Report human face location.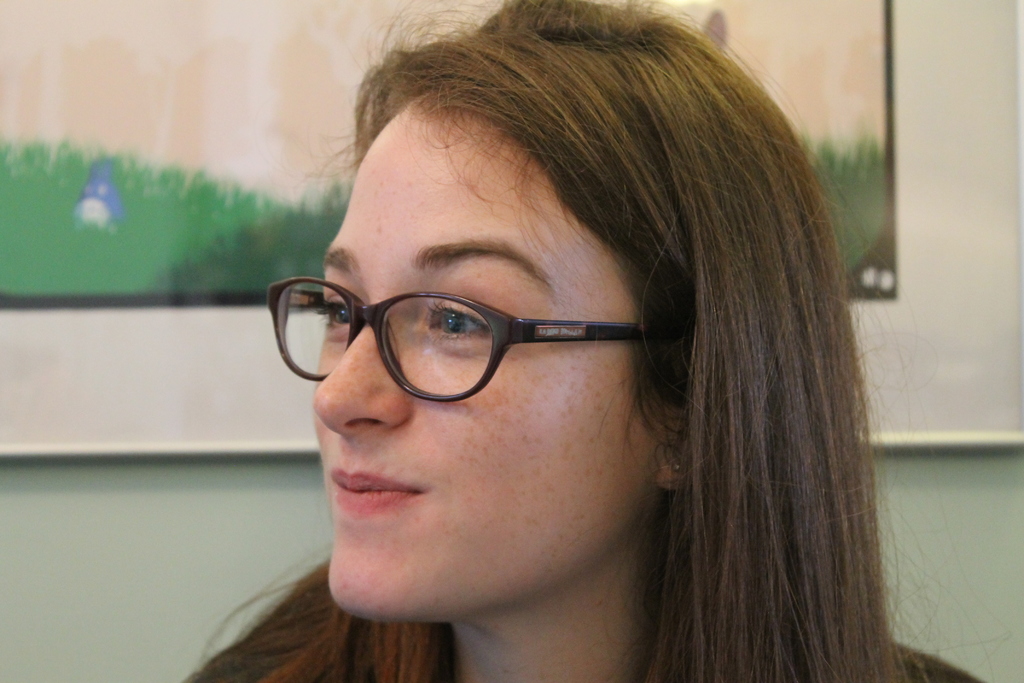
Report: left=314, top=106, right=662, bottom=611.
